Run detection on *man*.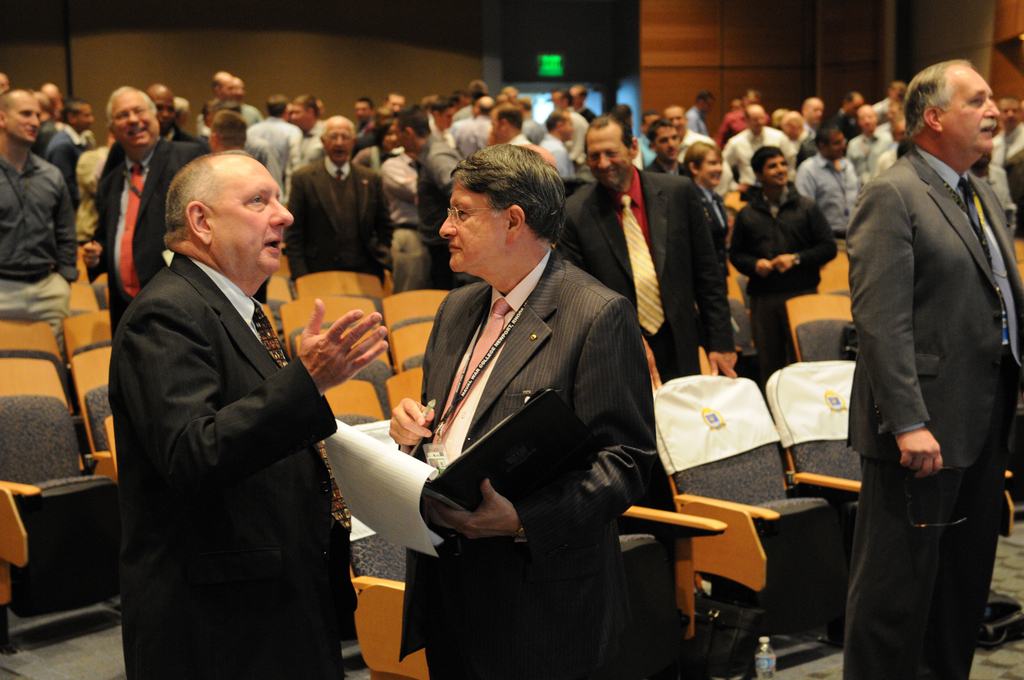
Result: bbox=[567, 113, 739, 390].
